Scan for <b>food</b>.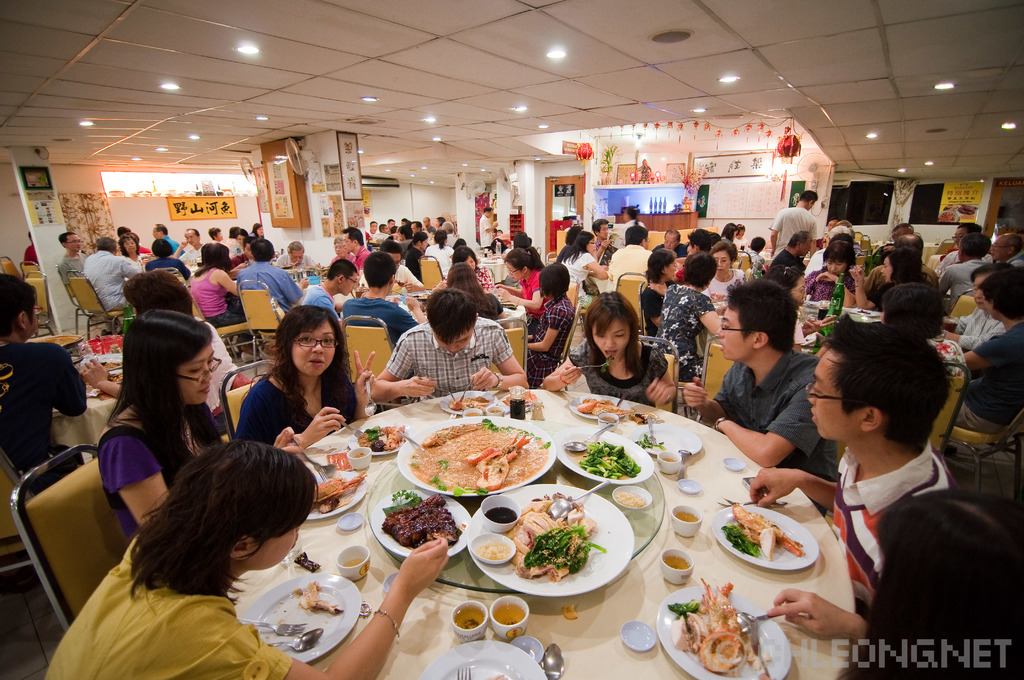
Scan result: 109:368:124:386.
